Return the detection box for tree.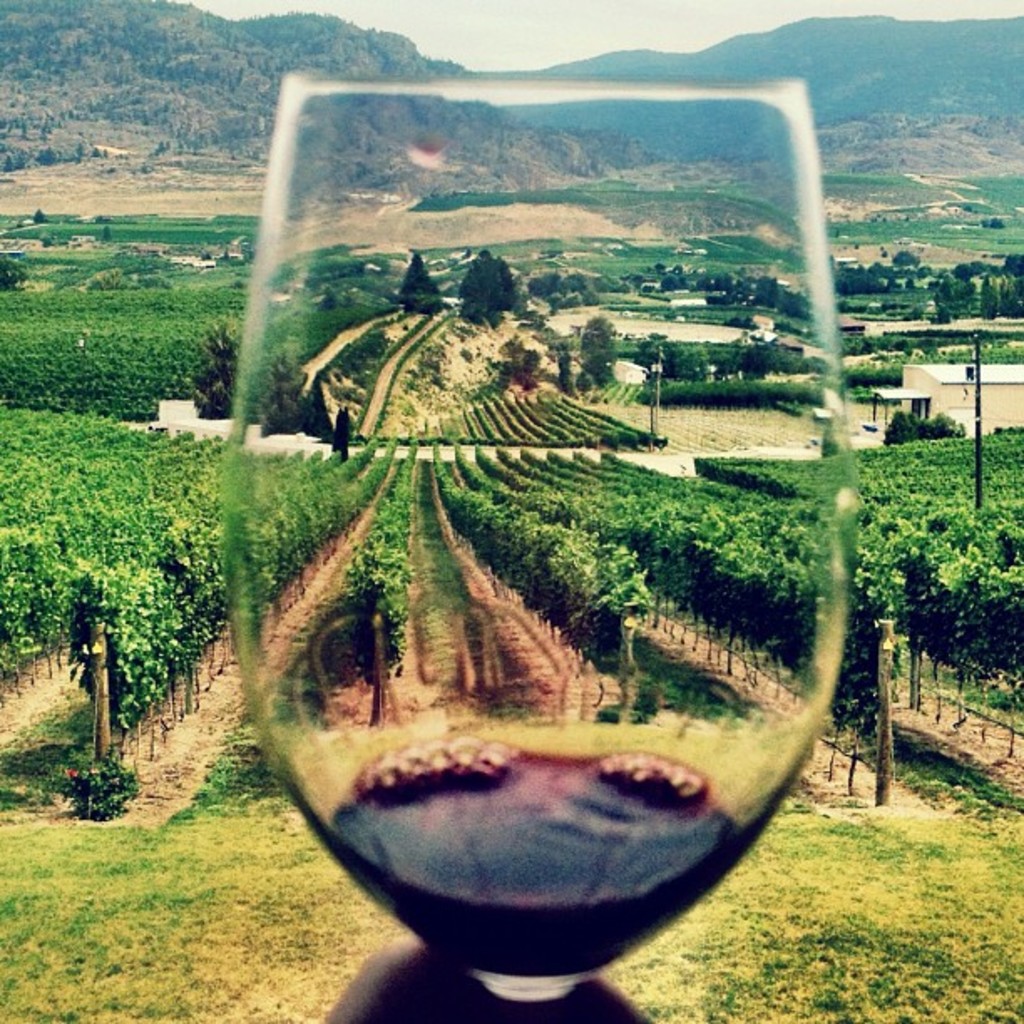
BBox(398, 249, 437, 315).
